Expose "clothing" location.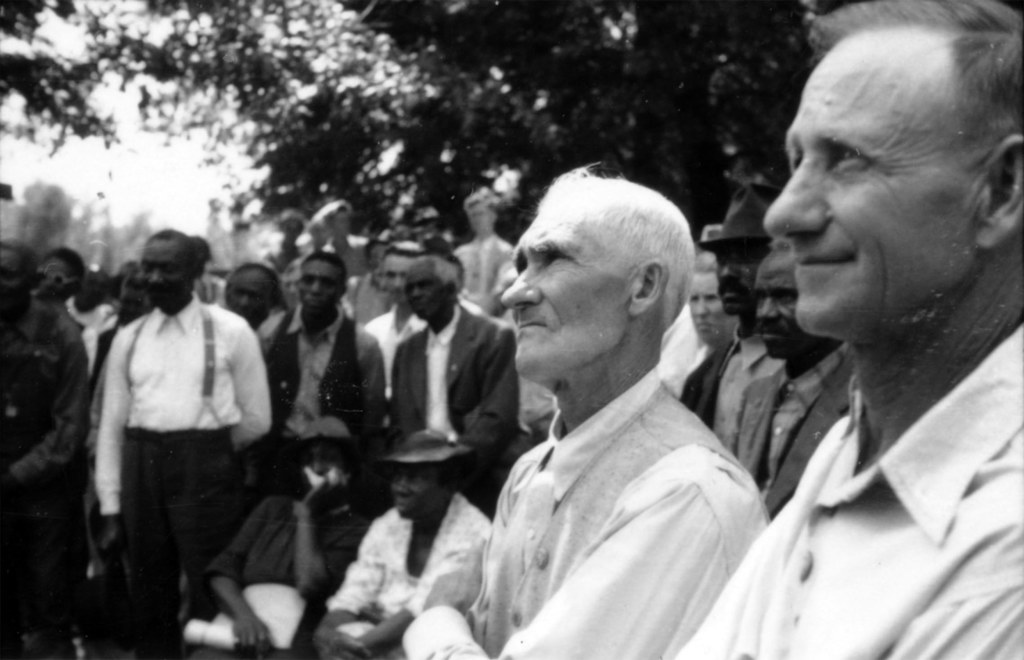
Exposed at bbox(1, 294, 89, 659).
